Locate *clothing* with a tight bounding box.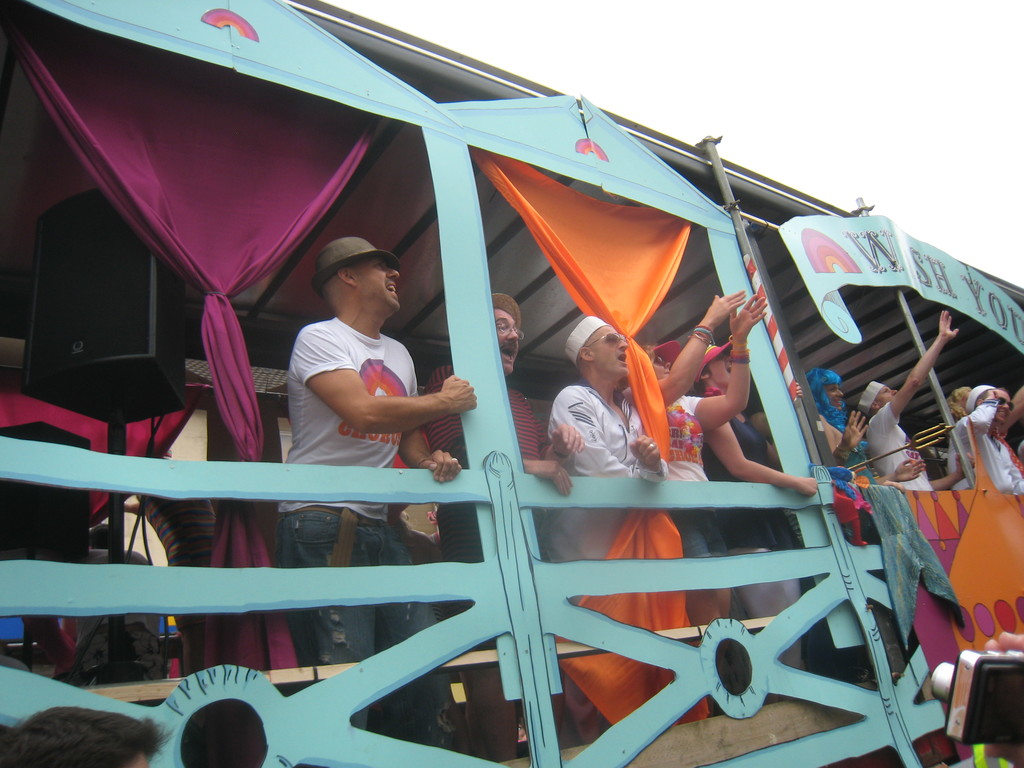
Rect(421, 369, 556, 564).
